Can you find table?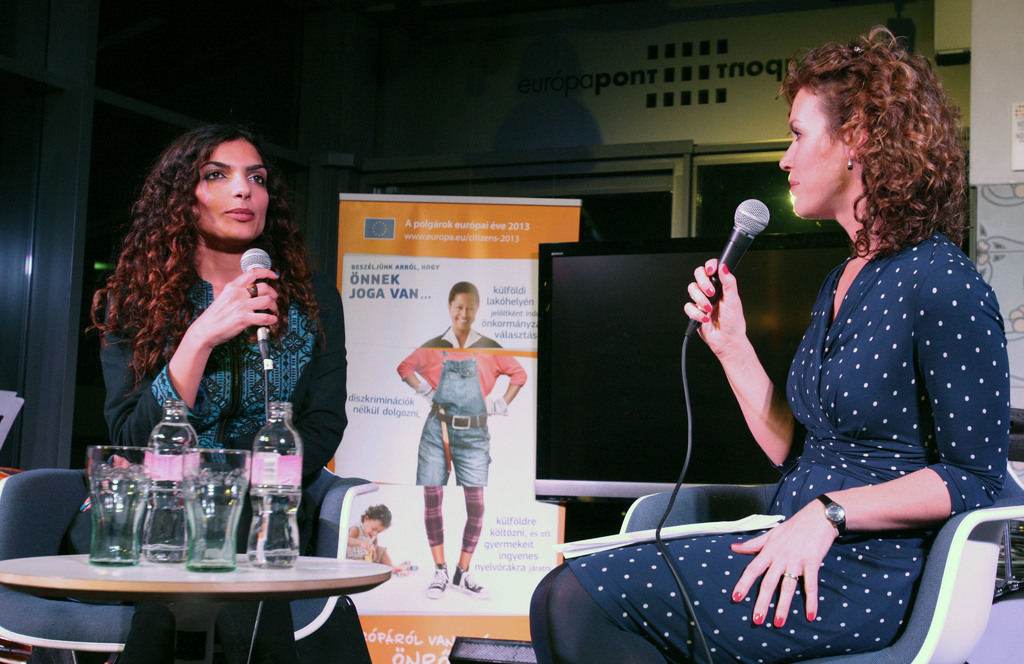
Yes, bounding box: (0,538,401,651).
